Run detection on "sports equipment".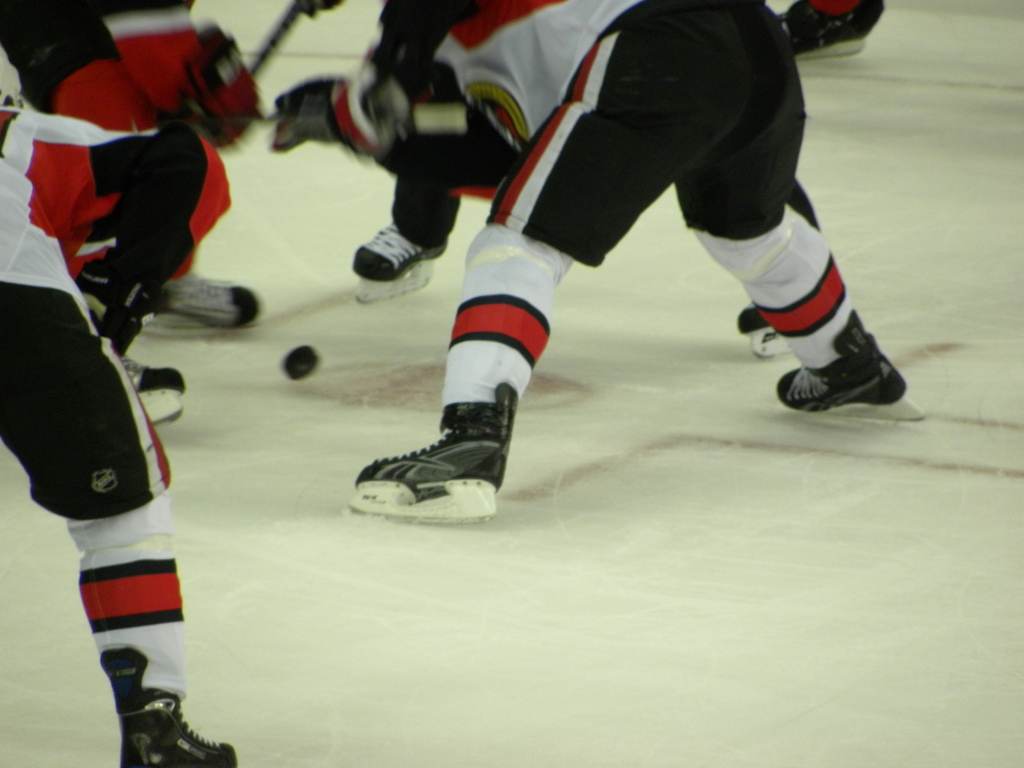
Result: crop(778, 308, 930, 425).
